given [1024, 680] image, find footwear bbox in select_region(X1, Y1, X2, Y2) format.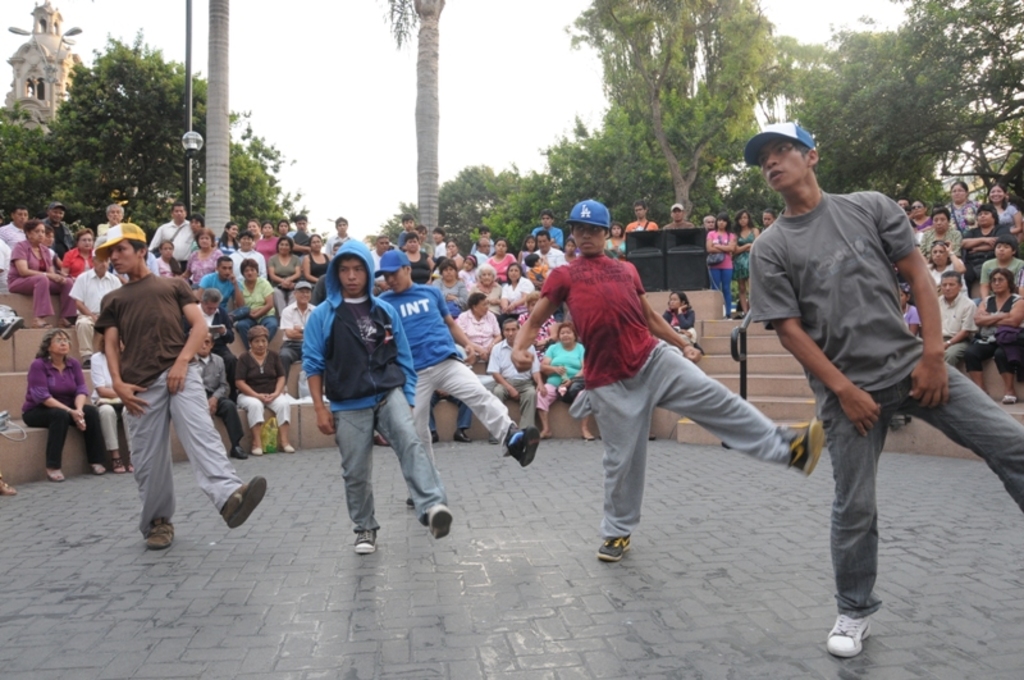
select_region(826, 604, 860, 654).
